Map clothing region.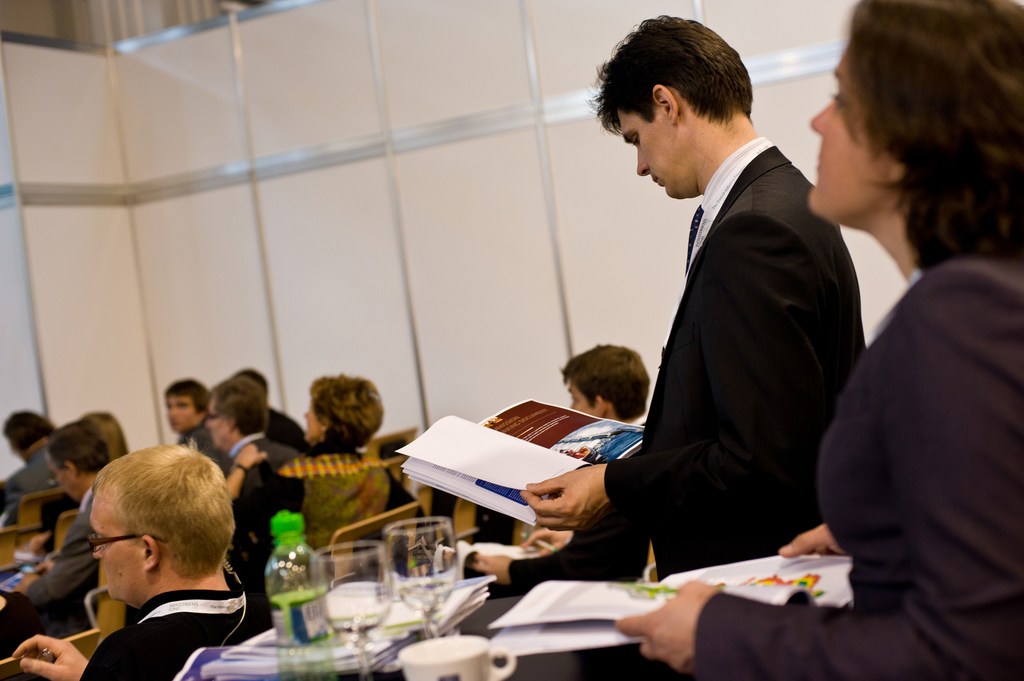
Mapped to left=577, top=77, right=872, bottom=597.
